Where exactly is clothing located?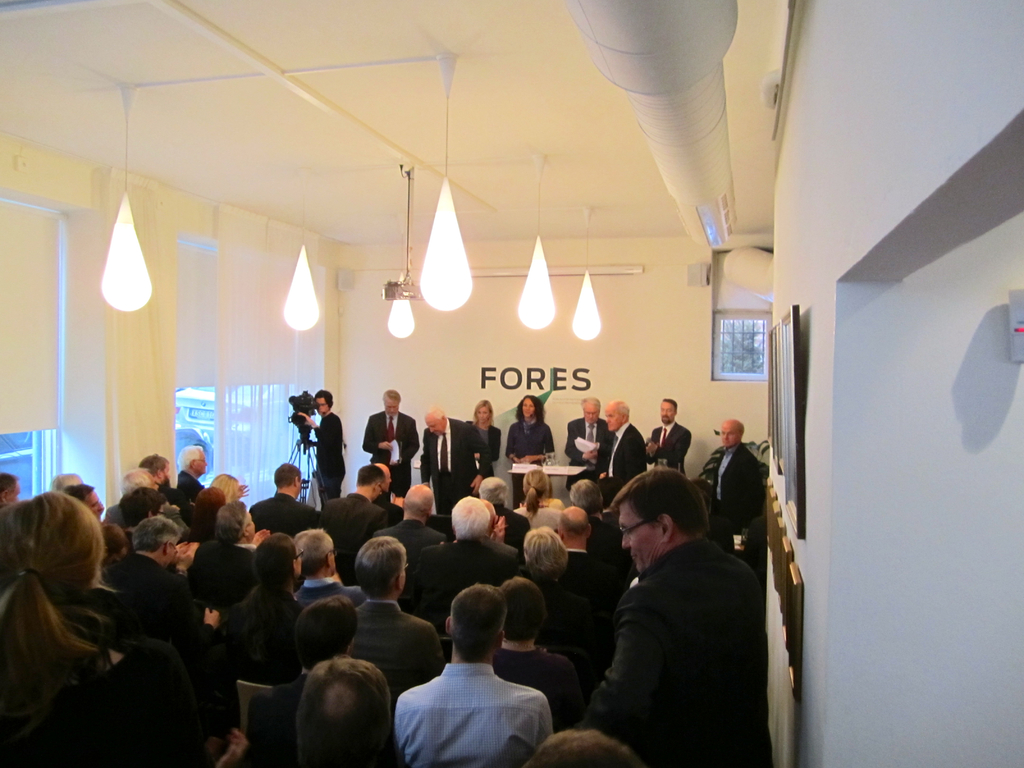
Its bounding box is 704,438,762,535.
